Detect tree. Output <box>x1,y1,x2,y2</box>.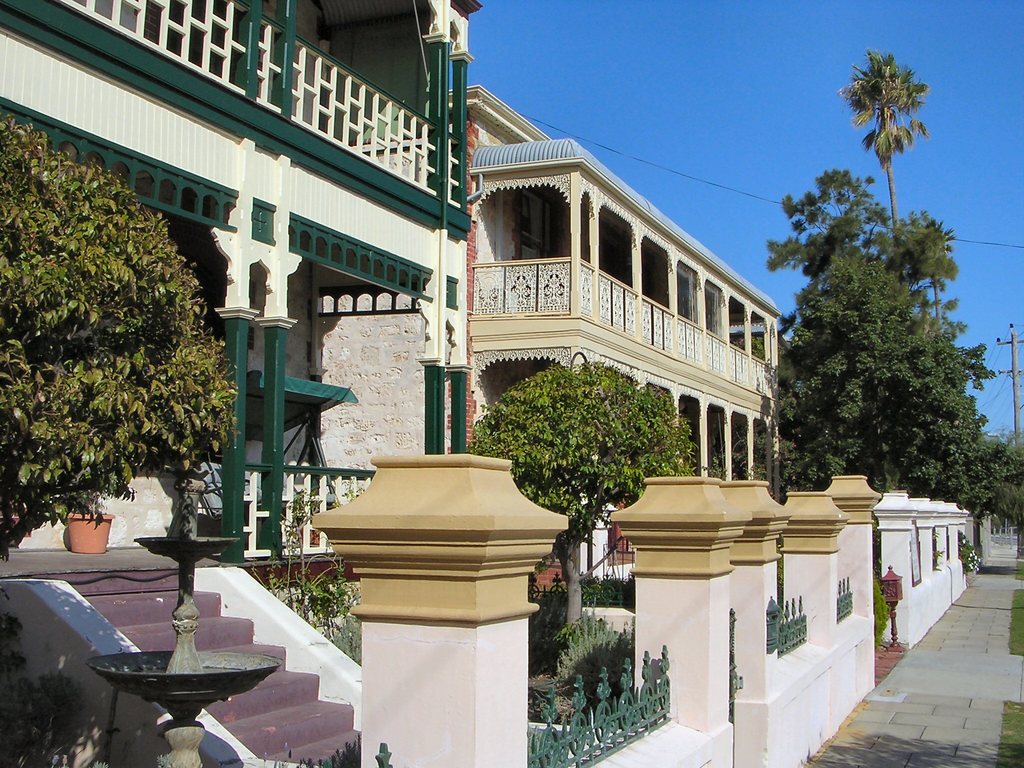
<box>845,50,927,236</box>.
